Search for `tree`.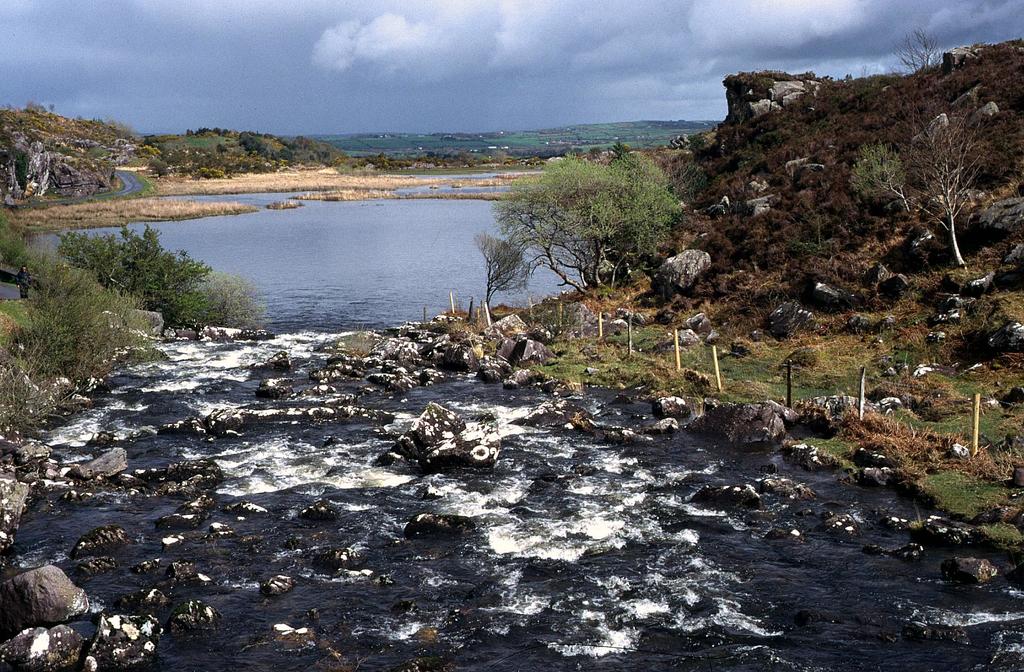
Found at bbox=[0, 207, 163, 442].
